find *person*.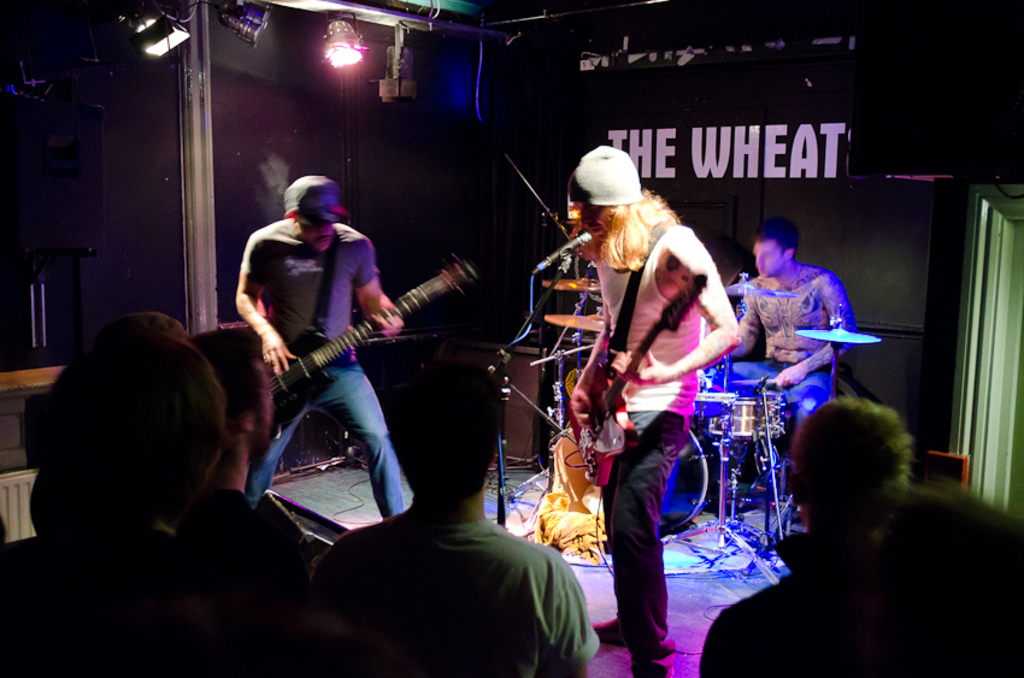
294:356:605:677.
